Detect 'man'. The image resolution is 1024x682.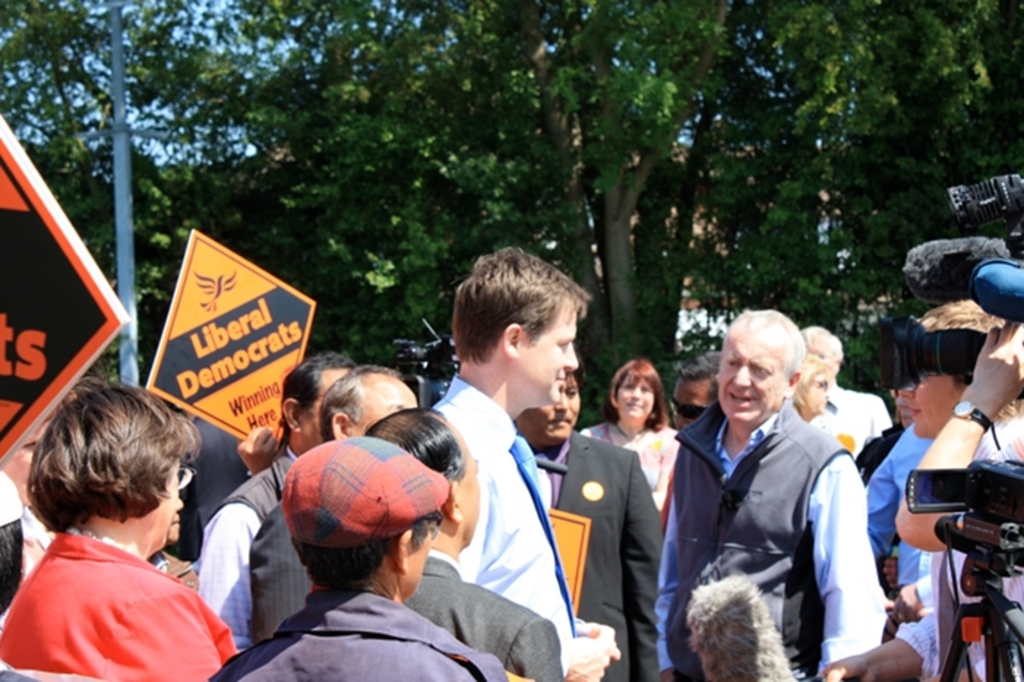
Rect(319, 366, 414, 441).
